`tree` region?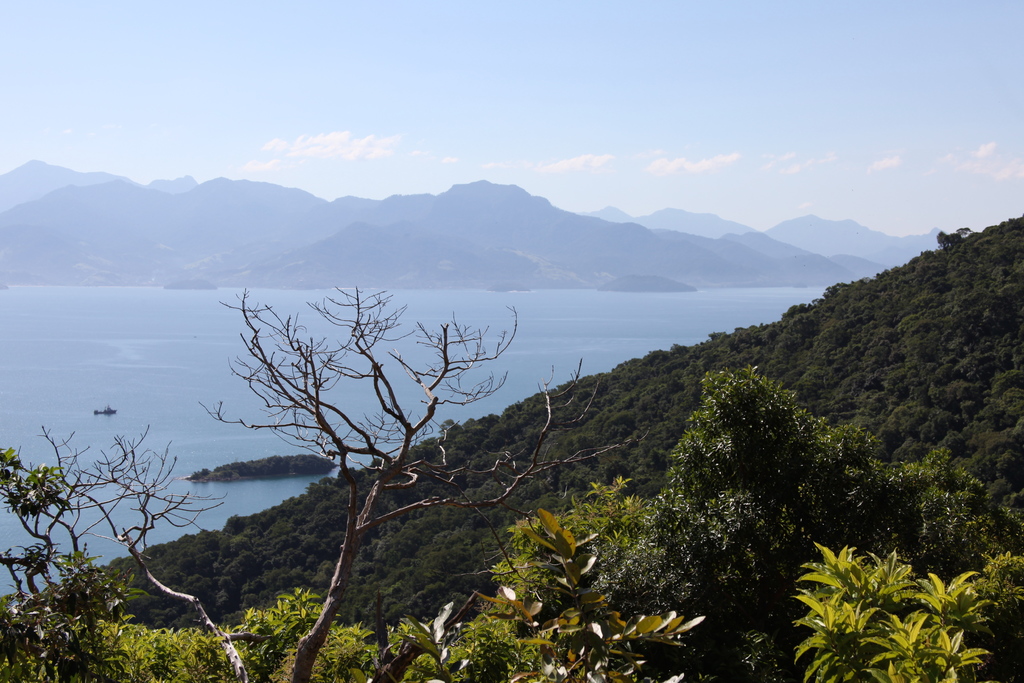
bbox=[398, 473, 654, 682]
